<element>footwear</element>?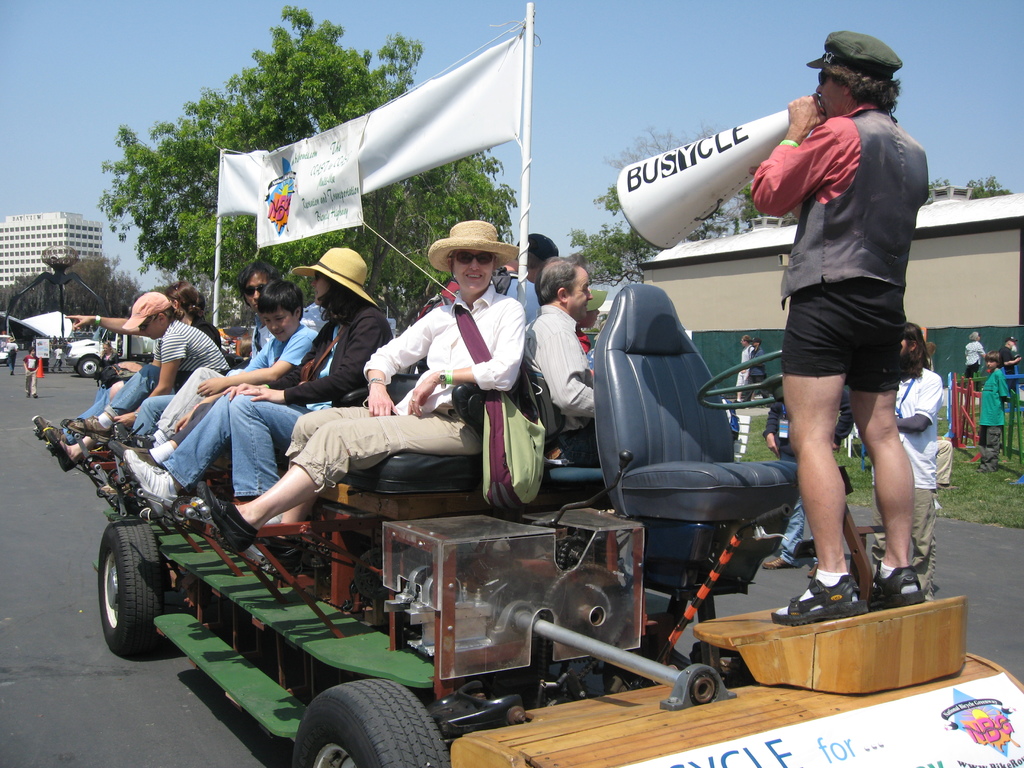
976/466/993/477
